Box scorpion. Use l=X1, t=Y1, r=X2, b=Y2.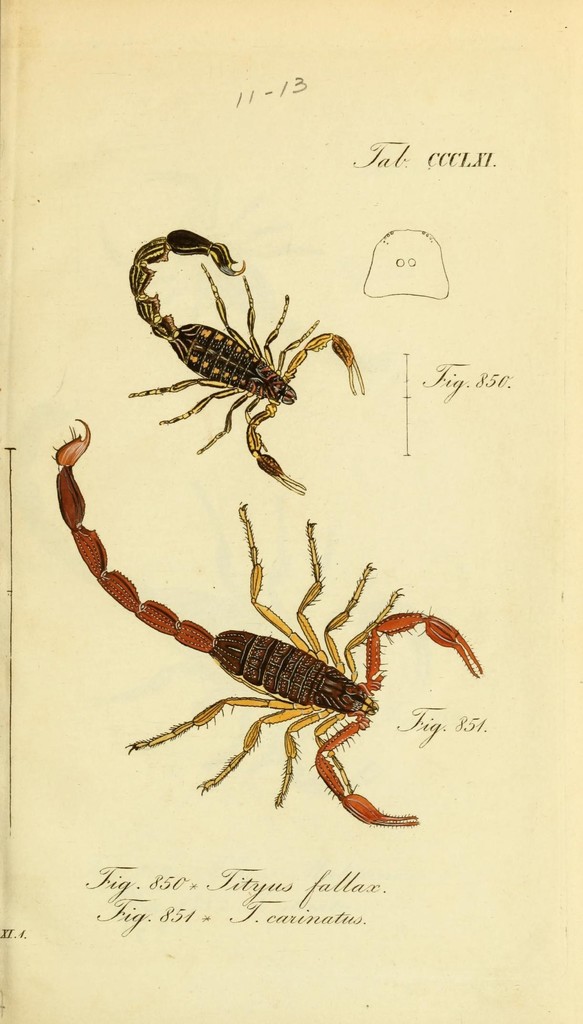
l=122, t=218, r=373, b=496.
